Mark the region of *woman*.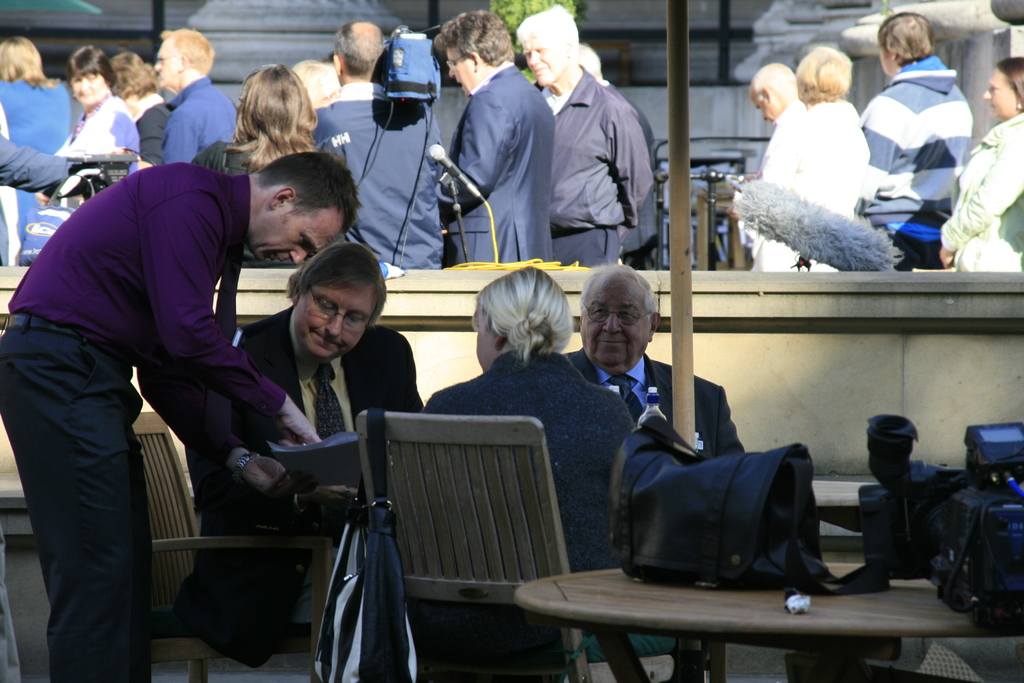
Region: rect(0, 33, 83, 270).
